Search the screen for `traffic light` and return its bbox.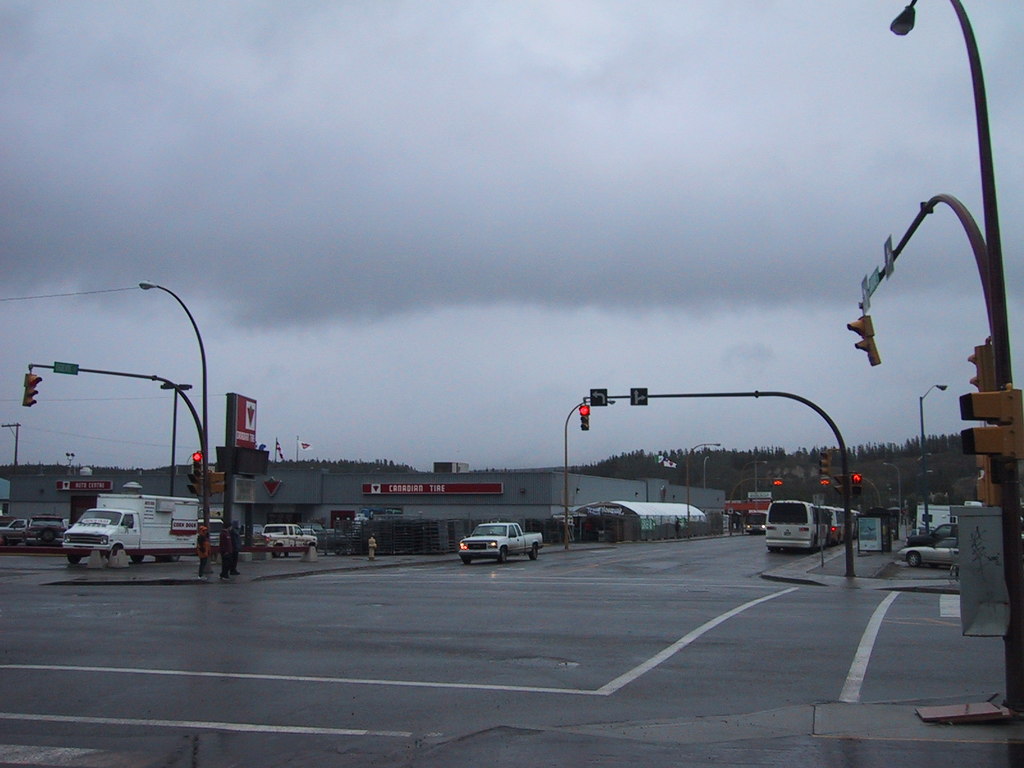
Found: <region>848, 473, 863, 494</region>.
